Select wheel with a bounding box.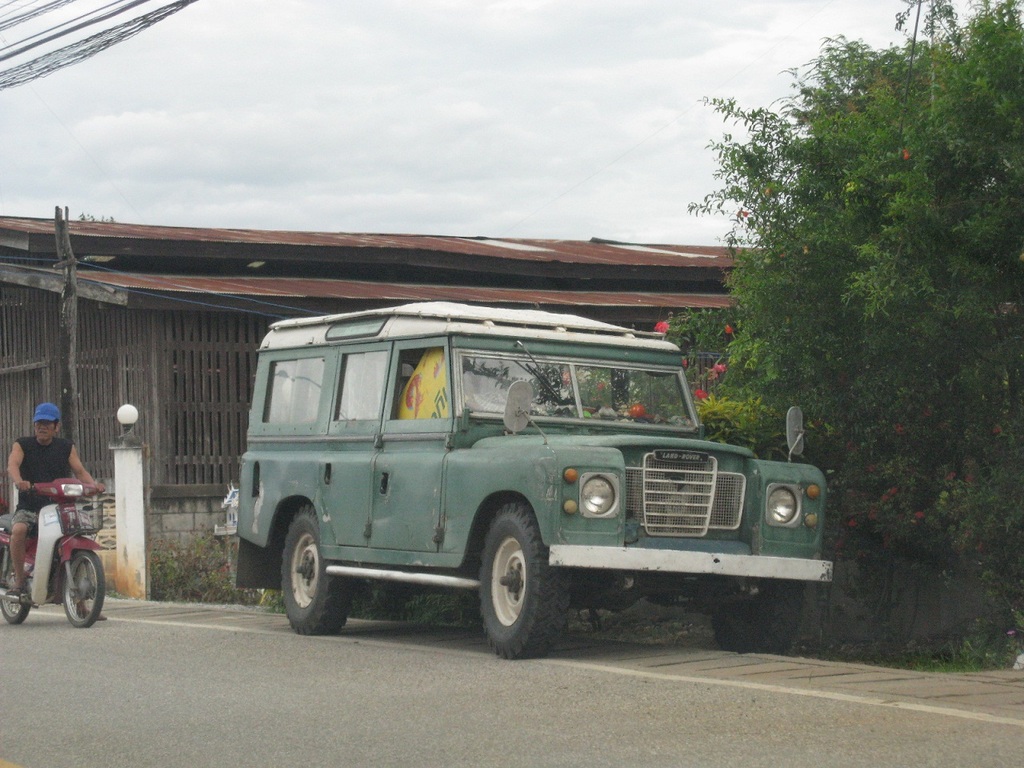
<region>282, 499, 355, 635</region>.
